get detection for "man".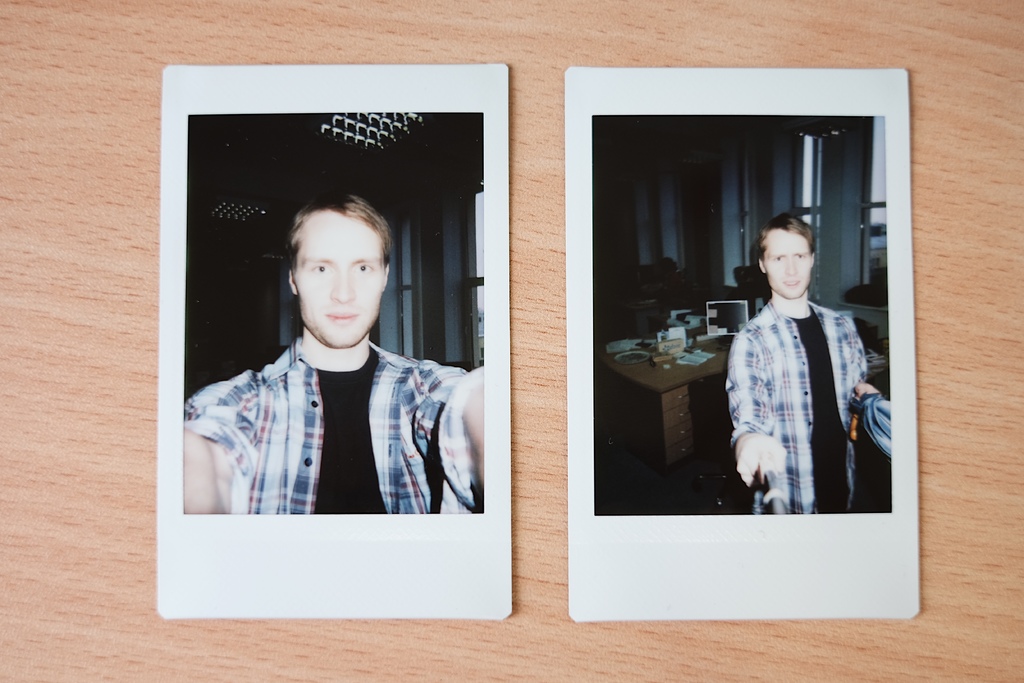
Detection: 182 190 483 514.
